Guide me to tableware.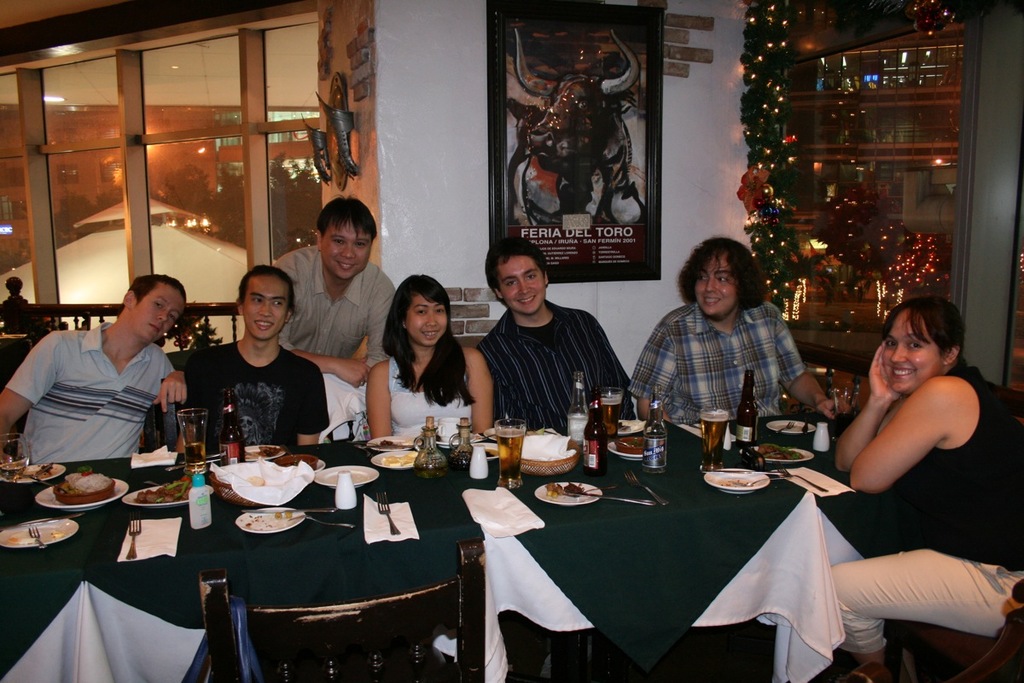
Guidance: (left=238, top=505, right=304, bottom=533).
